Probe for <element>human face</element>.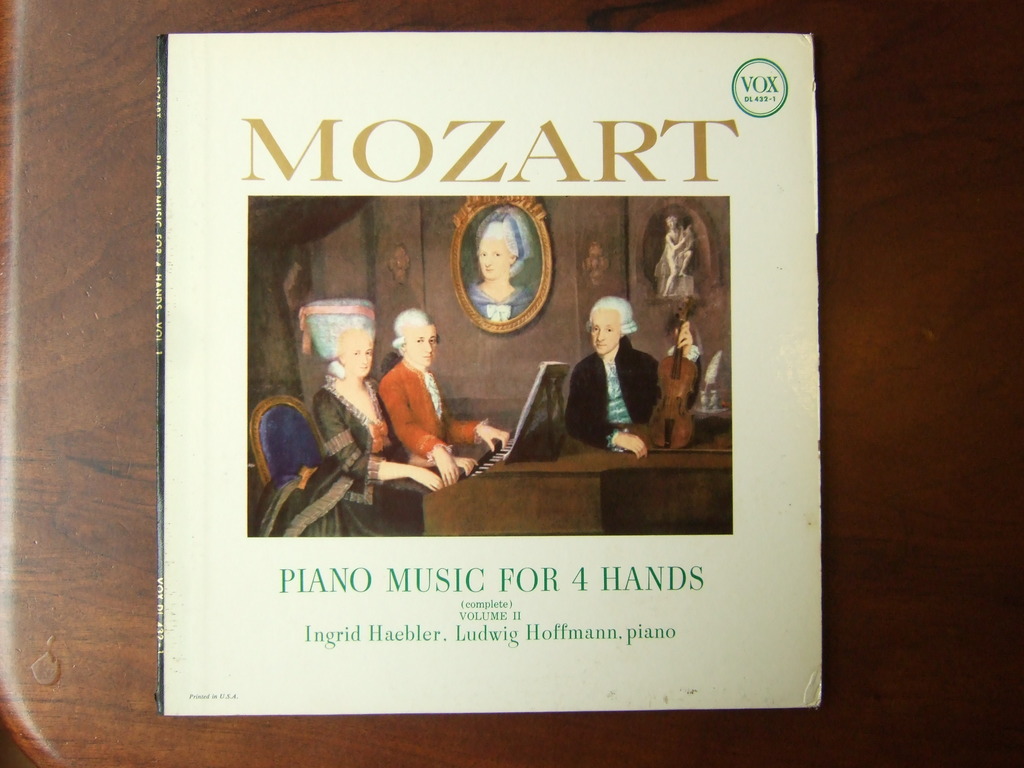
Probe result: [591,308,622,356].
